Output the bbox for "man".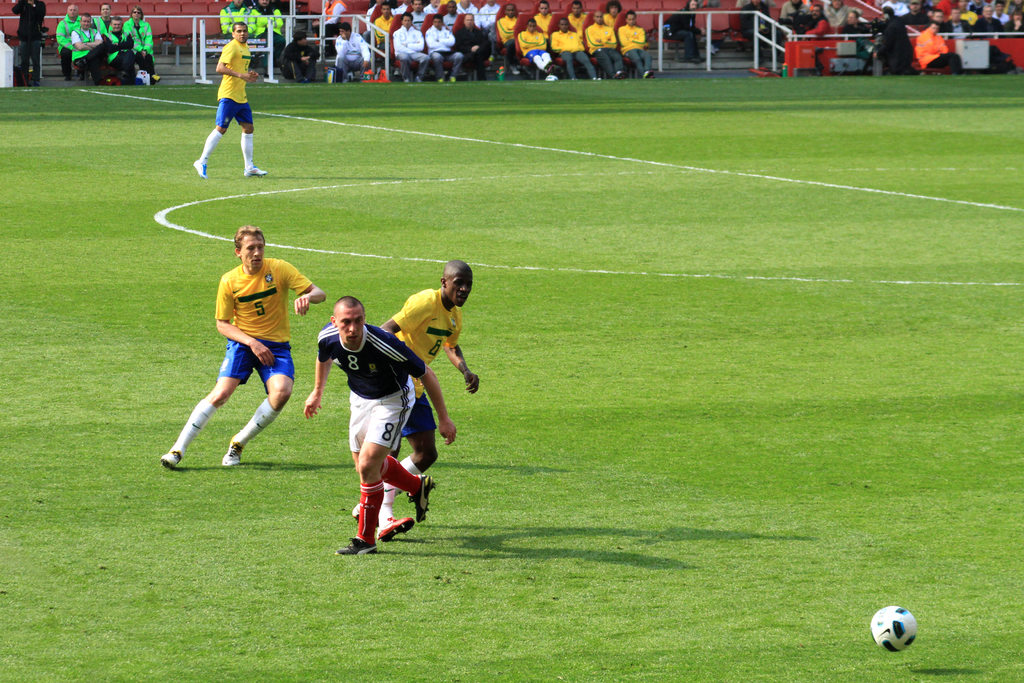
l=180, t=215, r=300, b=493.
